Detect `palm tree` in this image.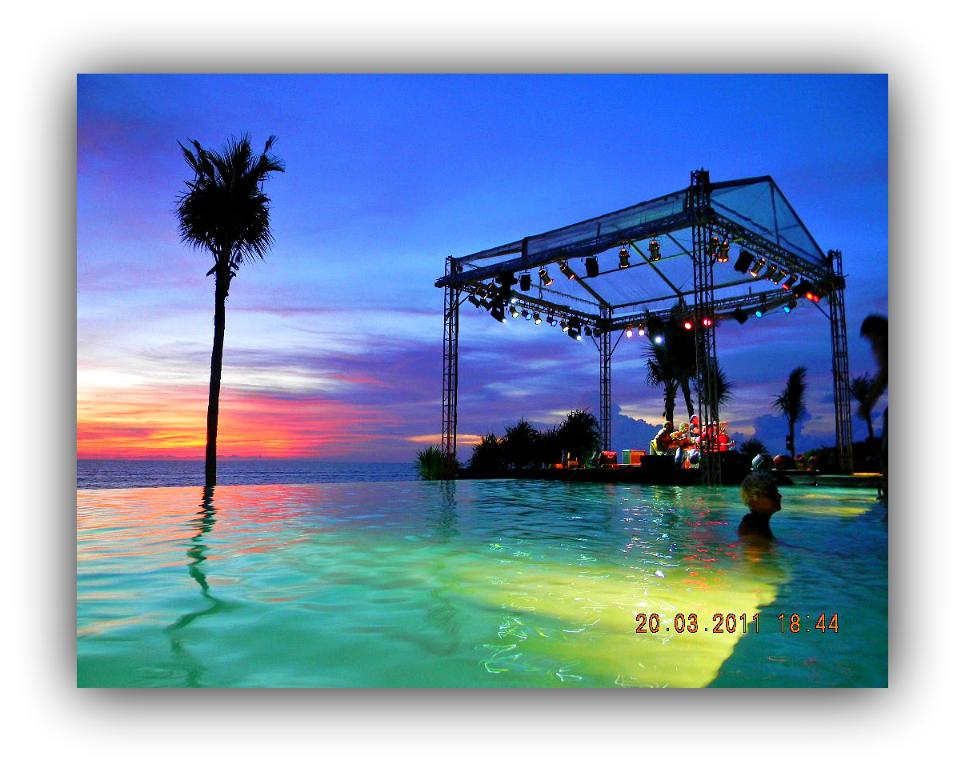
Detection: crop(675, 346, 726, 446).
